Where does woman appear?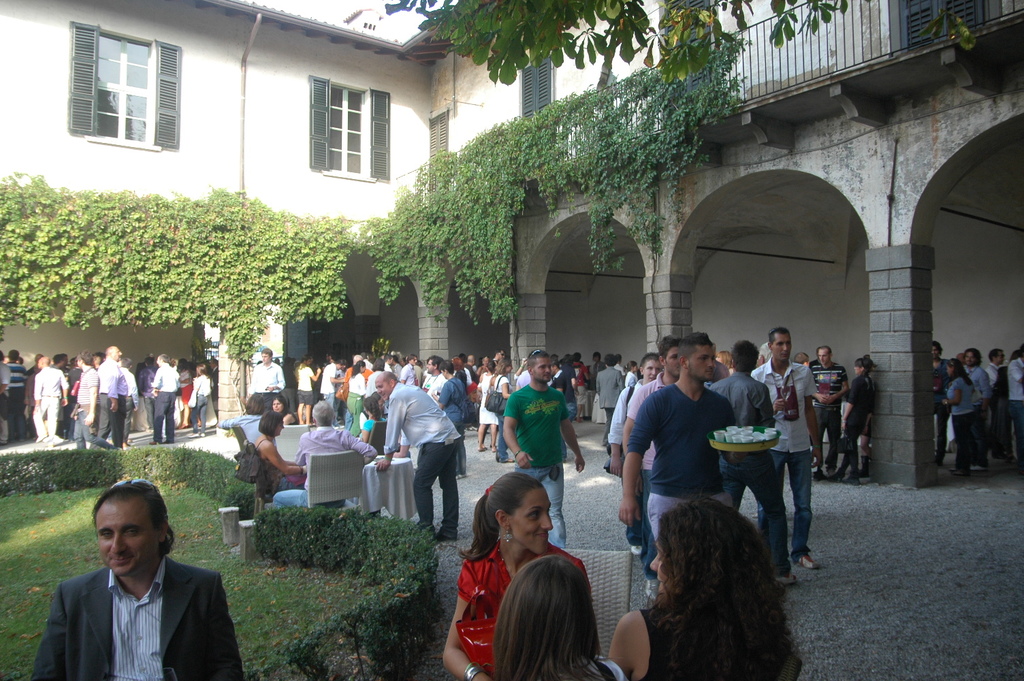
Appears at select_region(490, 360, 517, 463).
